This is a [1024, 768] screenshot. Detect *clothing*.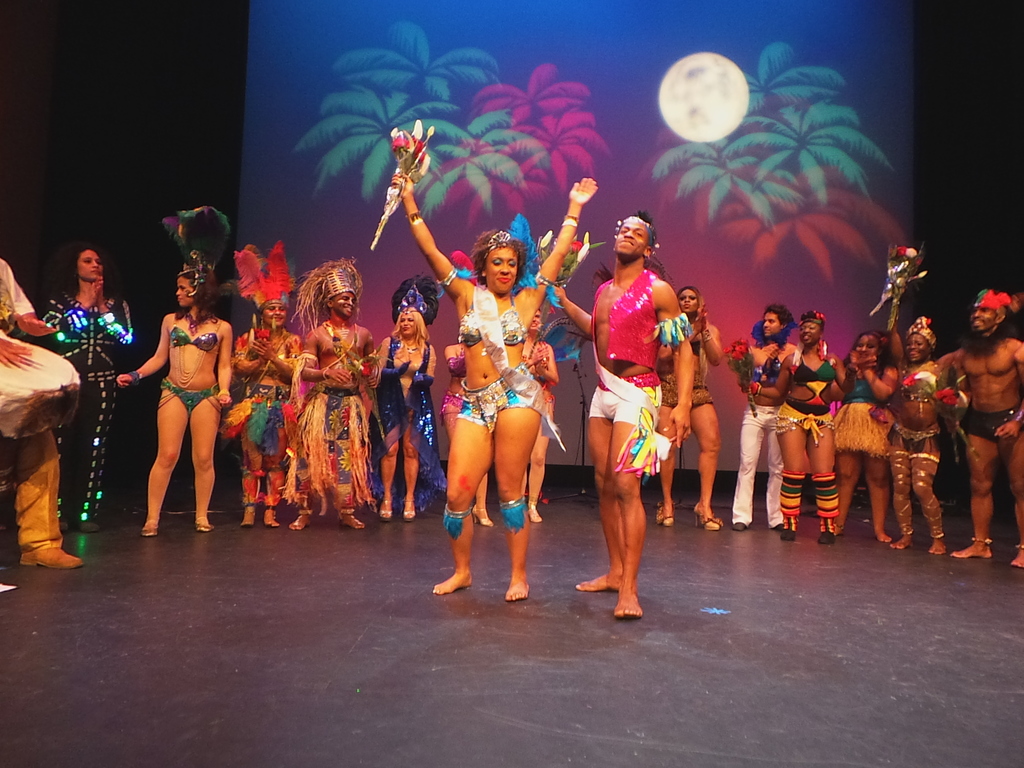
291 331 370 507.
